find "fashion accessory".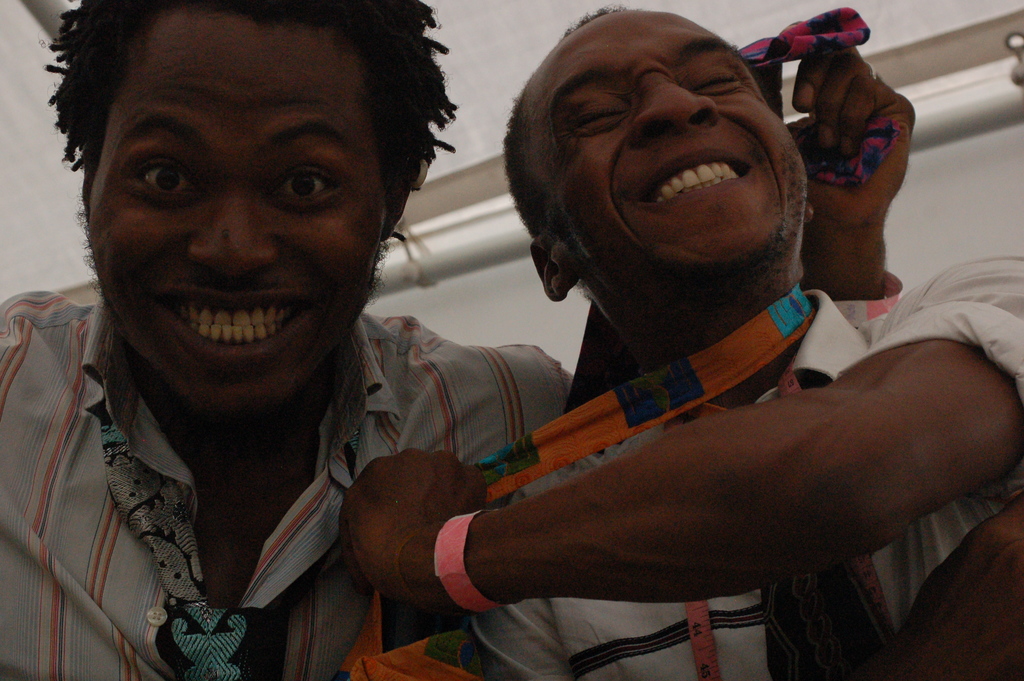
bbox(734, 8, 909, 193).
